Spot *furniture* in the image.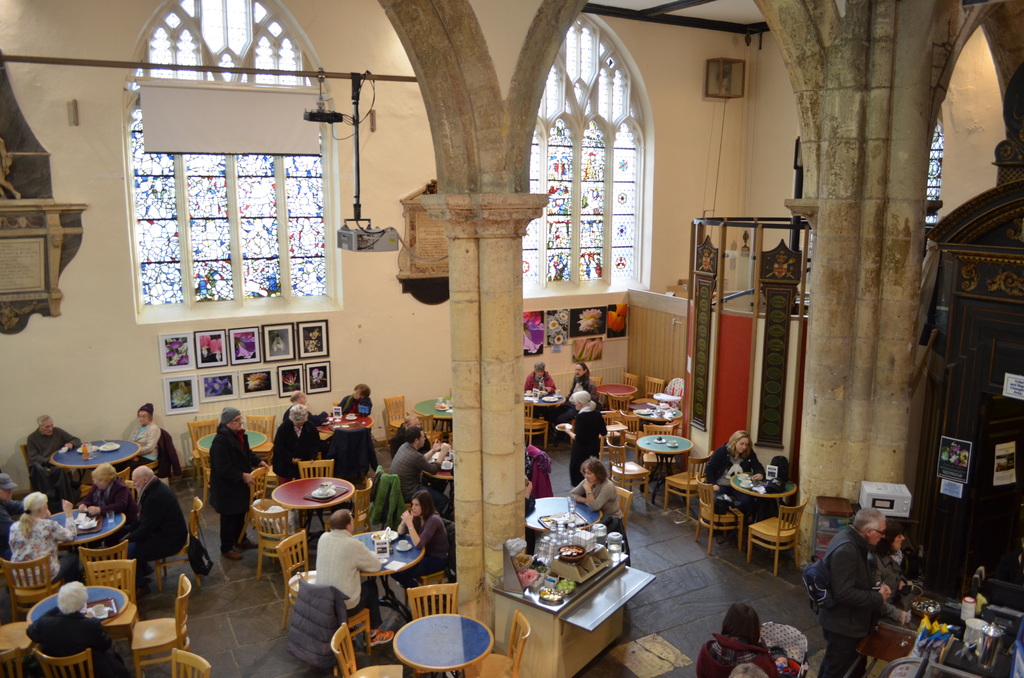
*furniture* found at x1=323, y1=477, x2=378, y2=543.
